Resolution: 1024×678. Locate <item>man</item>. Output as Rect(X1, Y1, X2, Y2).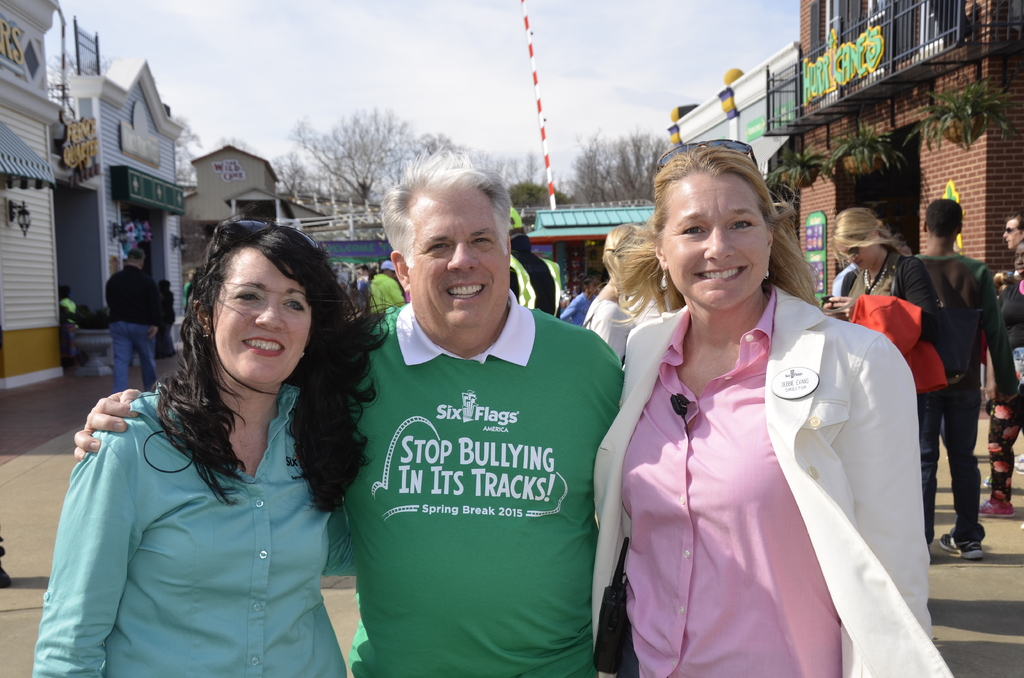
Rect(556, 270, 602, 330).
